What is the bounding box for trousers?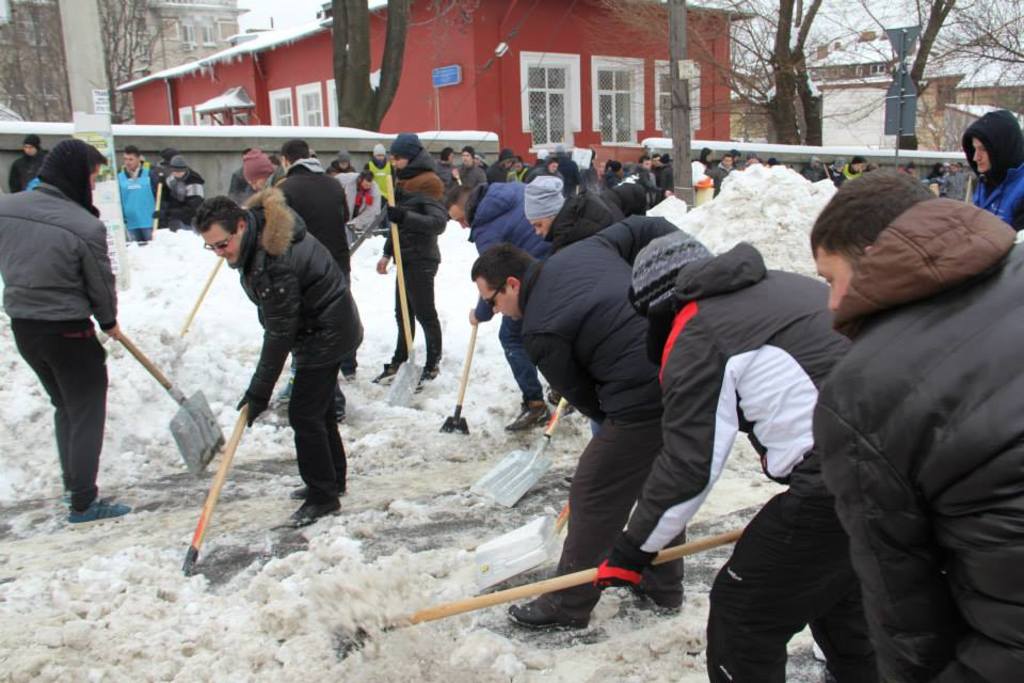
select_region(14, 334, 111, 511).
